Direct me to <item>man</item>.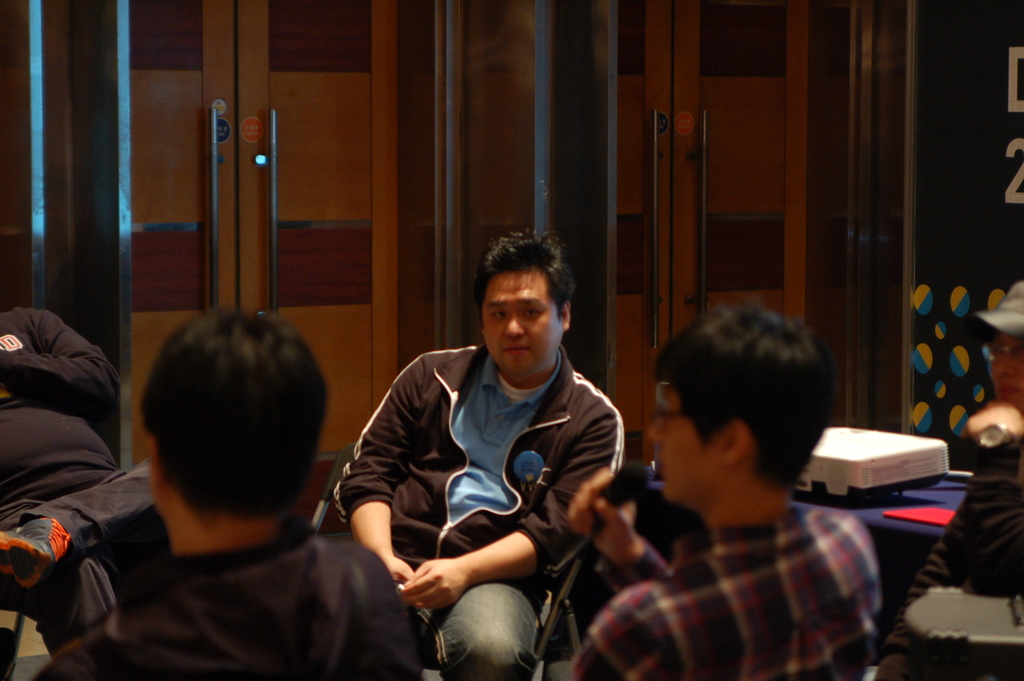
Direction: Rect(339, 236, 635, 658).
